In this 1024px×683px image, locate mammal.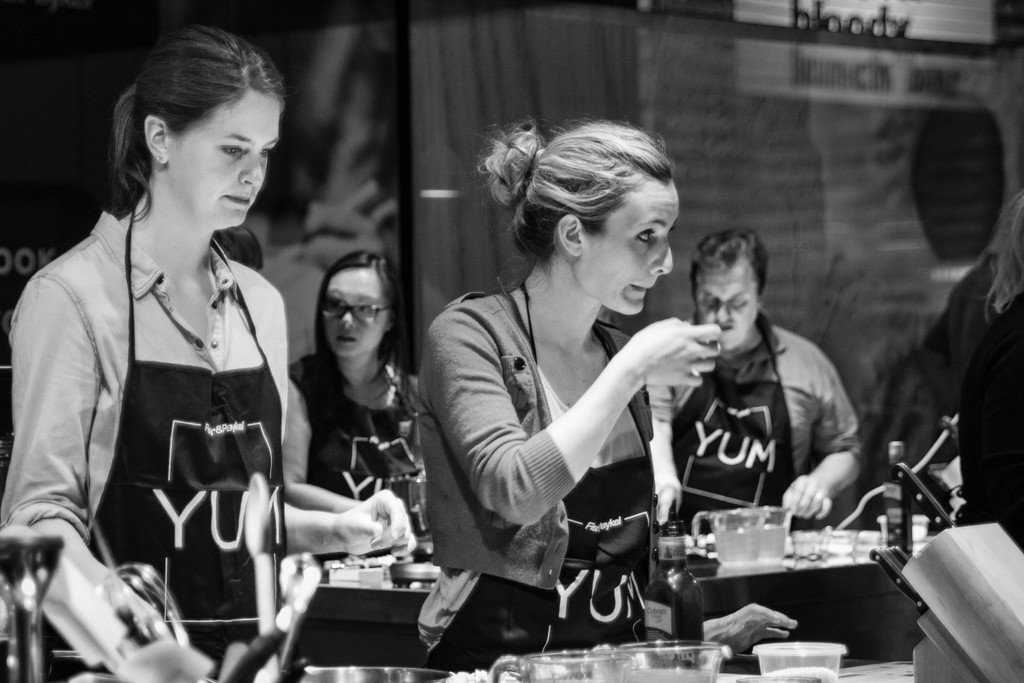
Bounding box: (947, 183, 1023, 548).
